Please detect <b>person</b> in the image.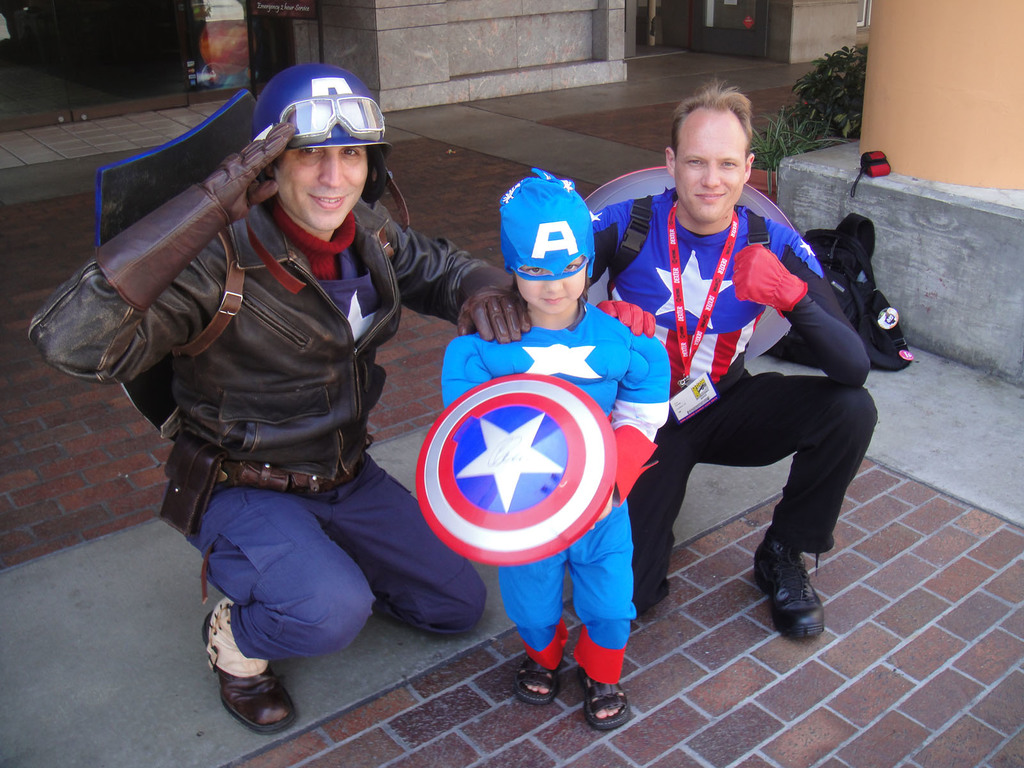
bbox=(29, 63, 531, 733).
